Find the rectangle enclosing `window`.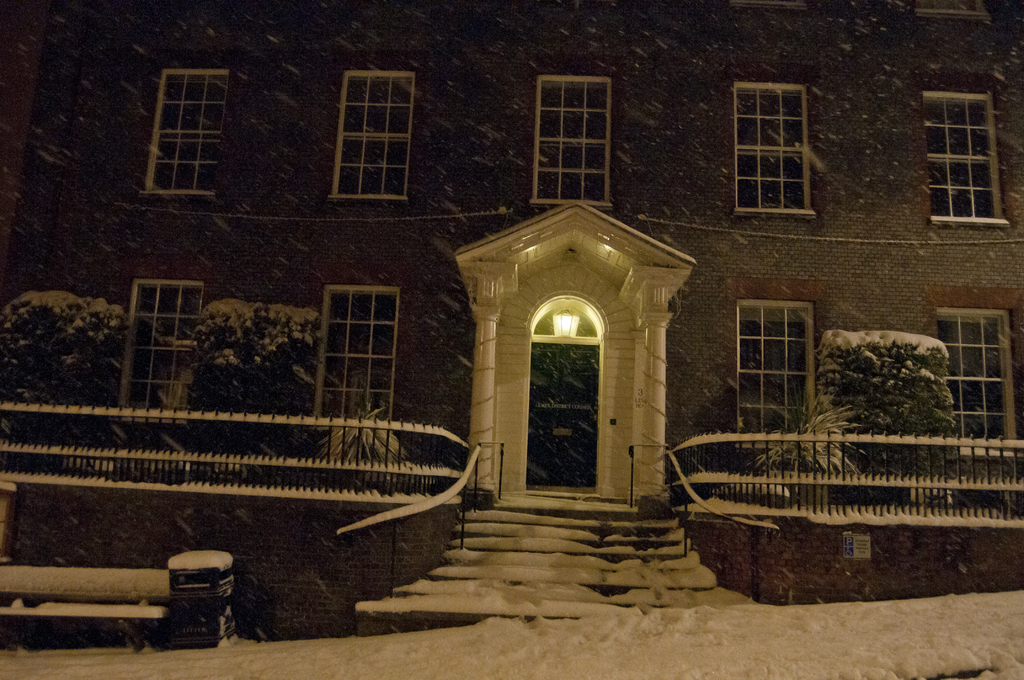
(x1=535, y1=76, x2=612, y2=207).
